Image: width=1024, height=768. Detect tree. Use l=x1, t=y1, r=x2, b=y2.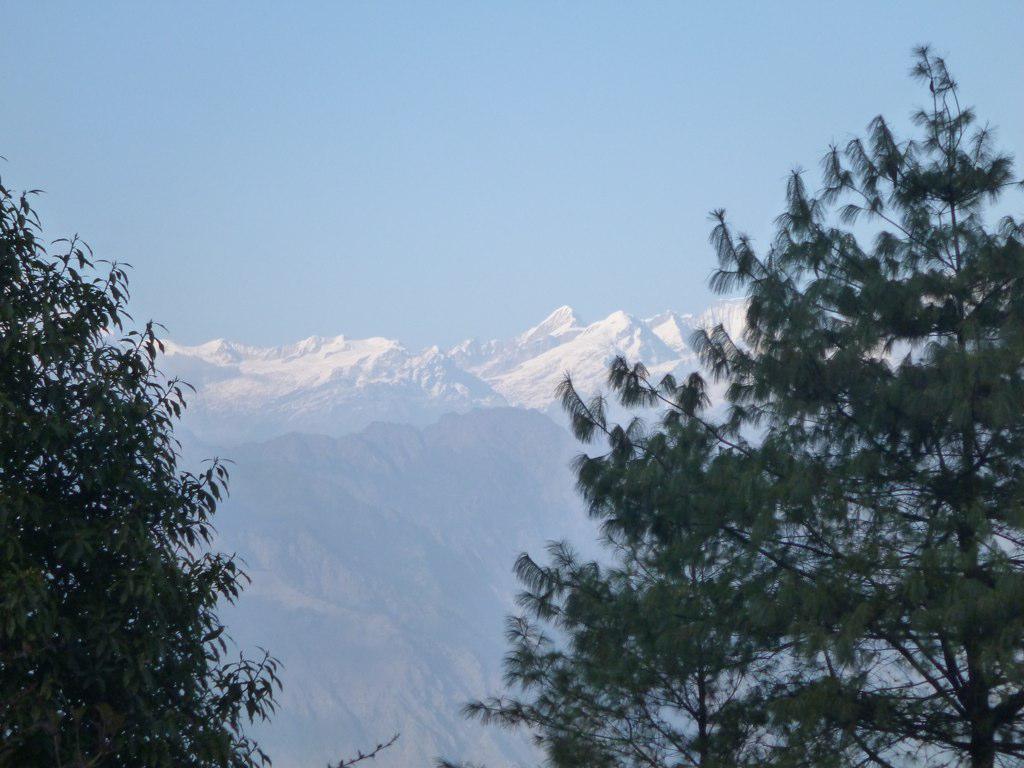
l=435, t=44, r=1023, b=767.
